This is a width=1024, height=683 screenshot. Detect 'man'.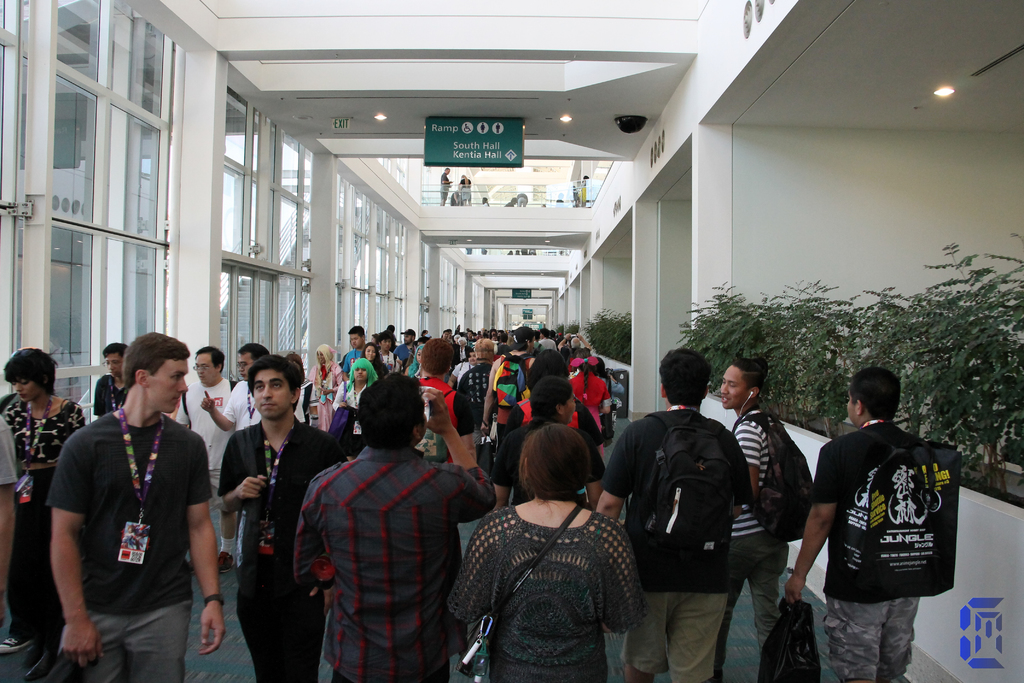
x1=712, y1=349, x2=812, y2=682.
